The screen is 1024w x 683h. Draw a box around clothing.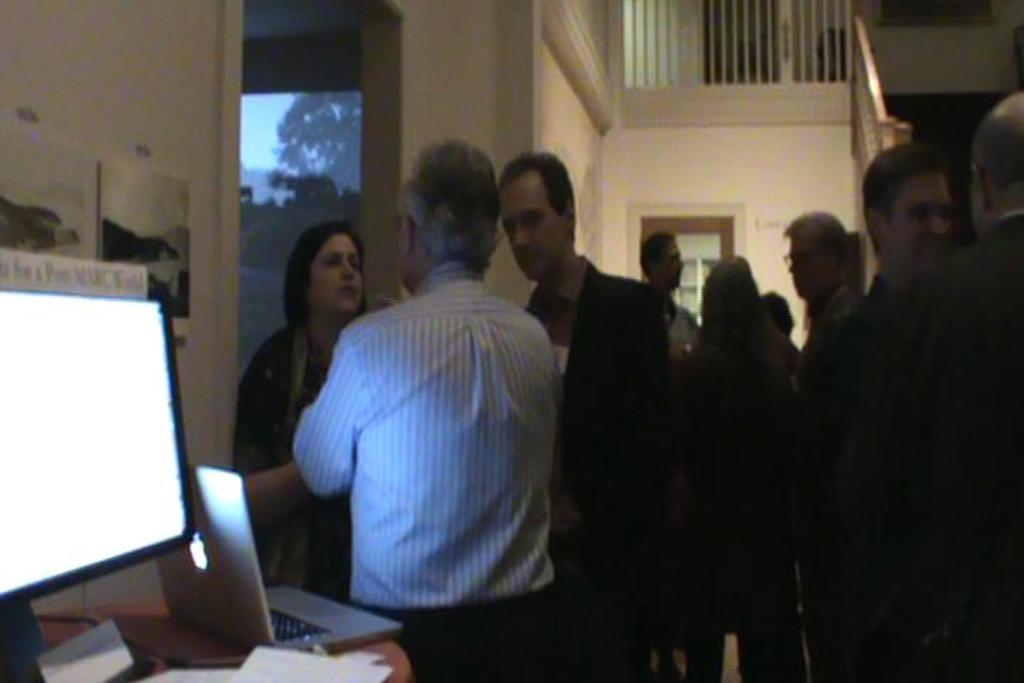
(left=233, top=322, right=354, bottom=619).
